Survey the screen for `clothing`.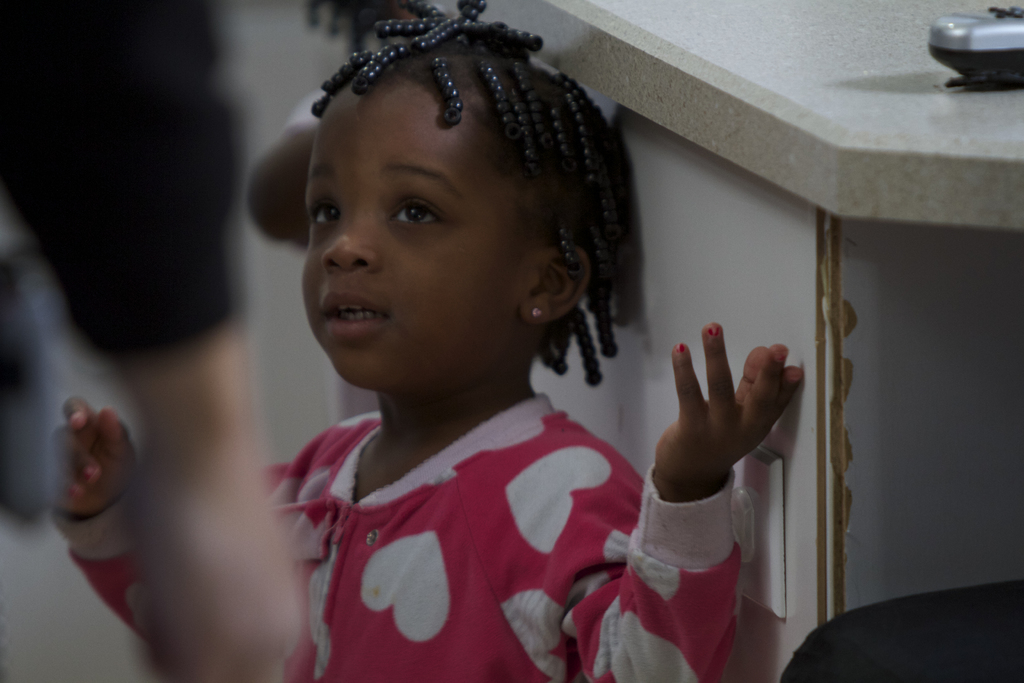
Survey found: {"x1": 56, "y1": 407, "x2": 751, "y2": 682}.
